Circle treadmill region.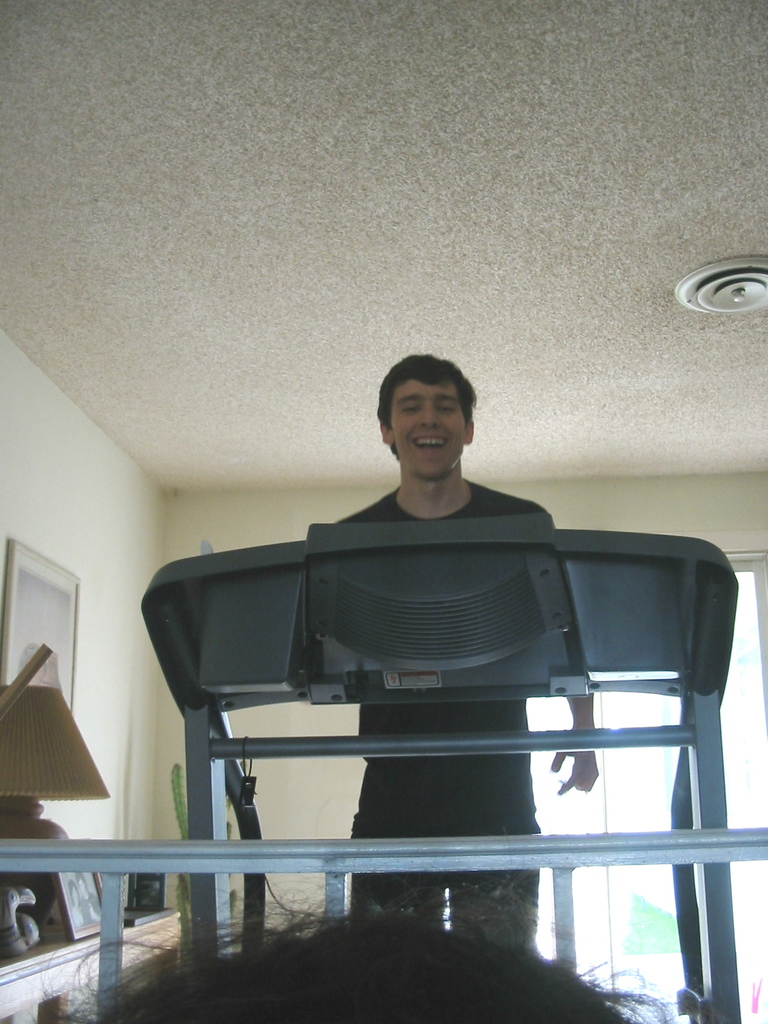
Region: left=125, top=519, right=754, bottom=1023.
